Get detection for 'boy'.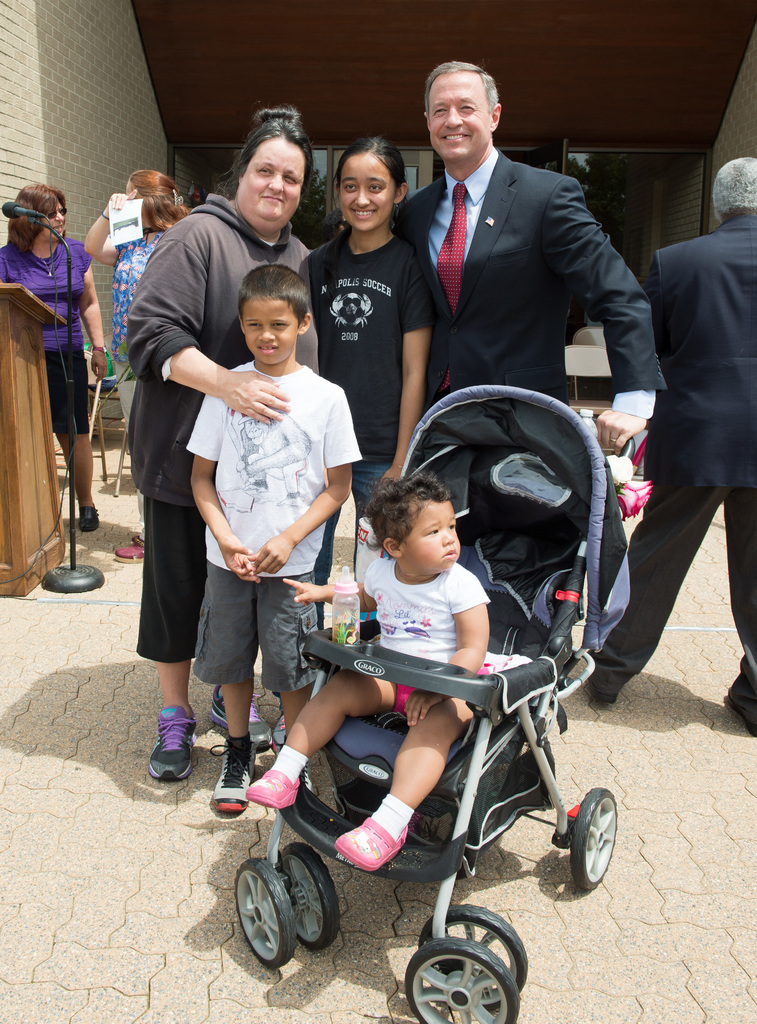
Detection: 234/469/499/883.
